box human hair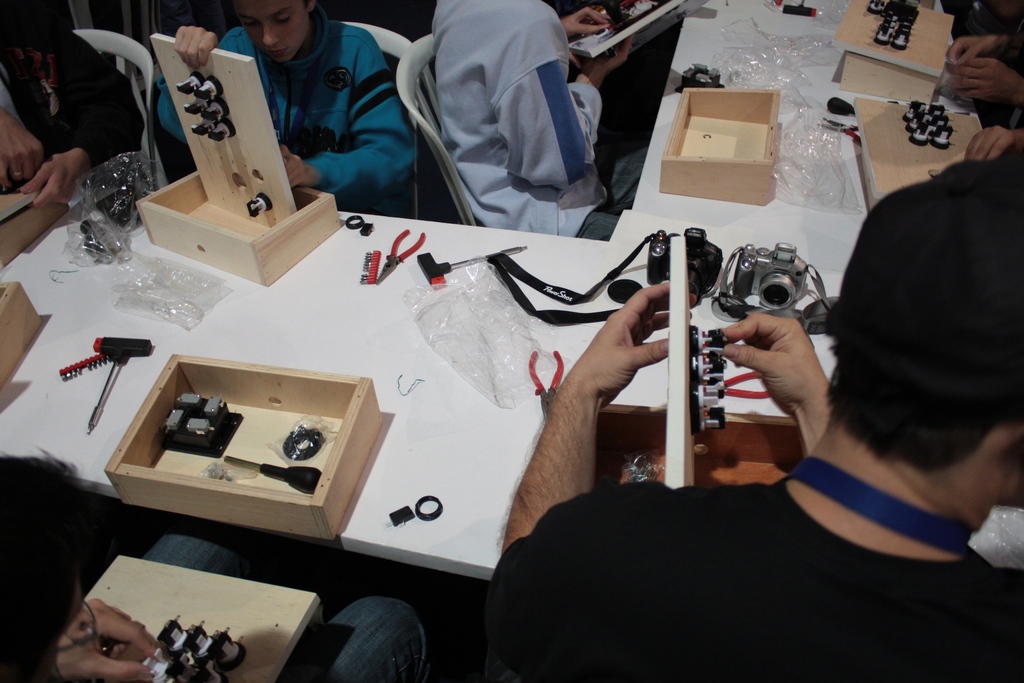
(297, 0, 310, 16)
